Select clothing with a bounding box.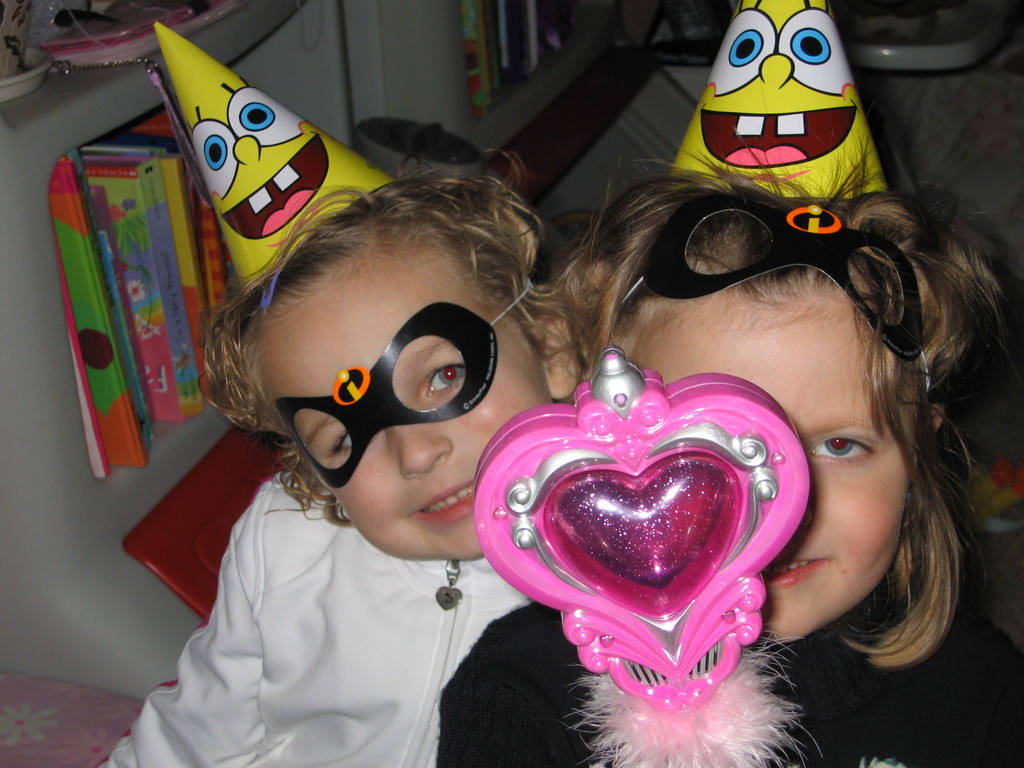
BBox(438, 586, 1023, 767).
